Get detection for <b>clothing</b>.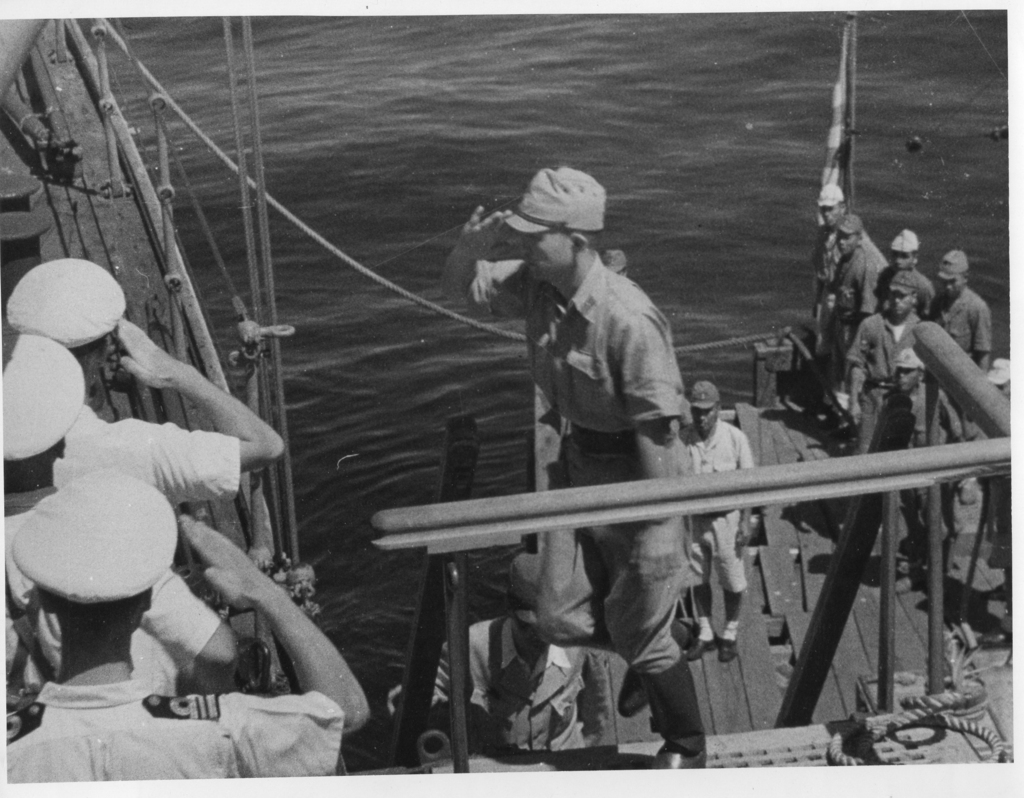
Detection: Rect(54, 402, 237, 509).
